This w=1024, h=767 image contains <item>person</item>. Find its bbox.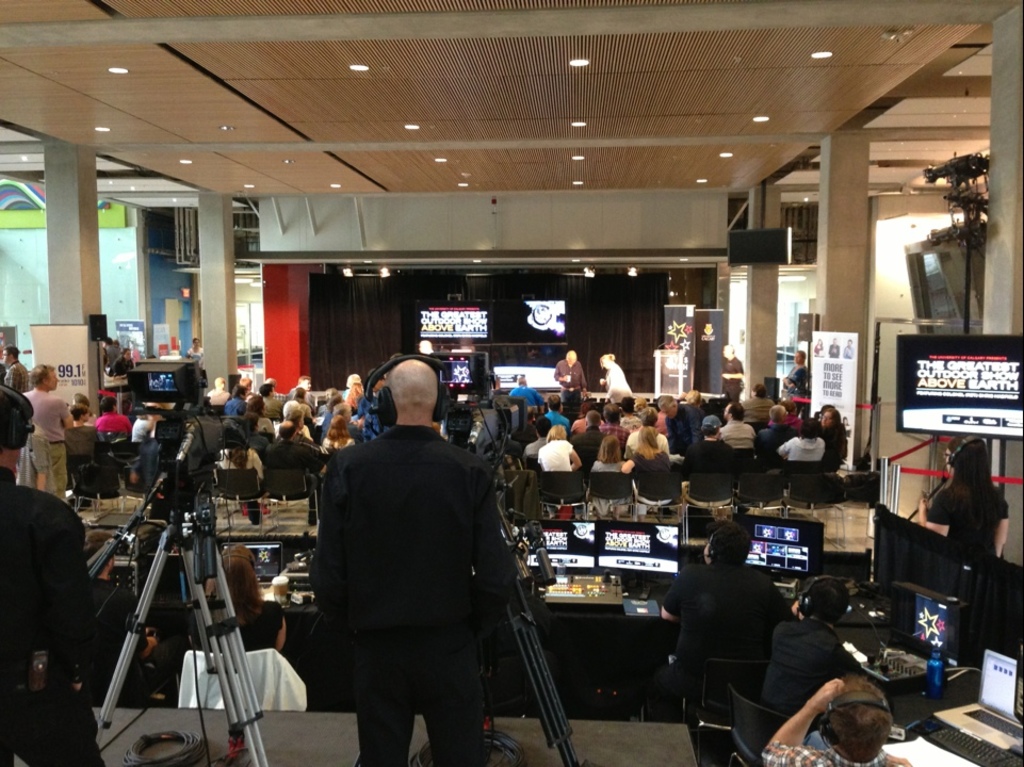
rect(13, 358, 74, 488).
